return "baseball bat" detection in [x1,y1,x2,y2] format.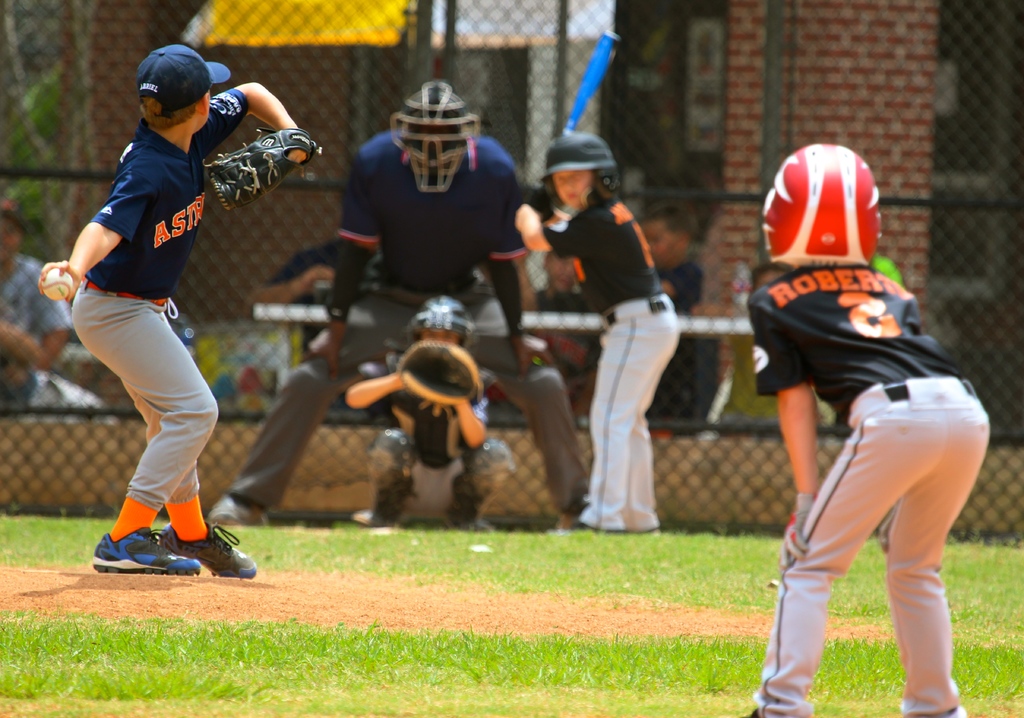
[560,28,619,136].
